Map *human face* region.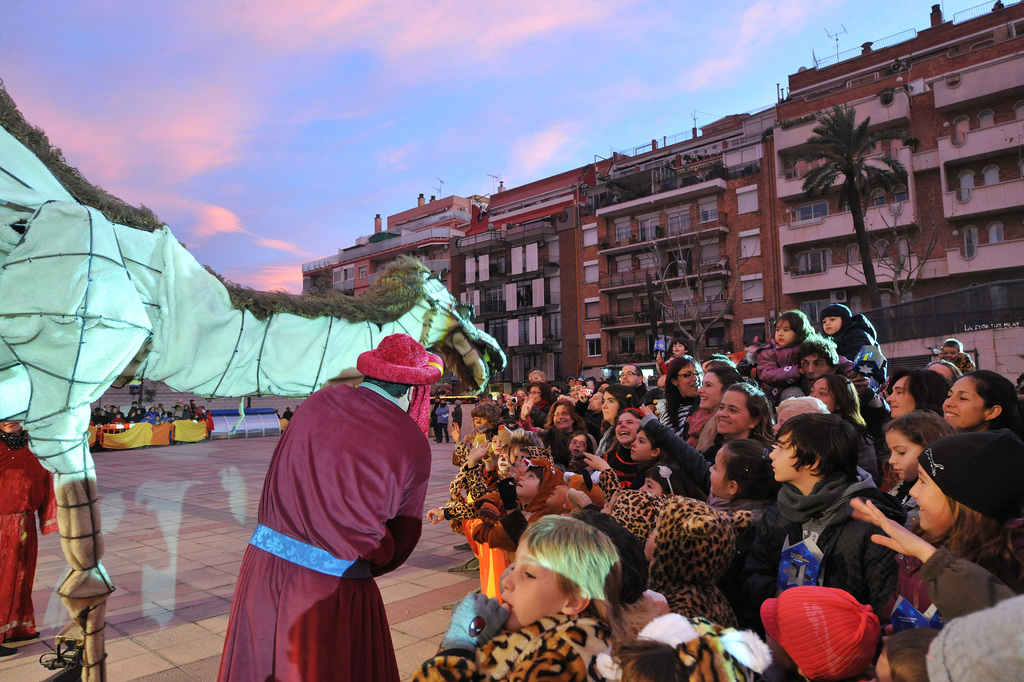
Mapped to pyautogui.locateOnScreen(808, 378, 838, 412).
